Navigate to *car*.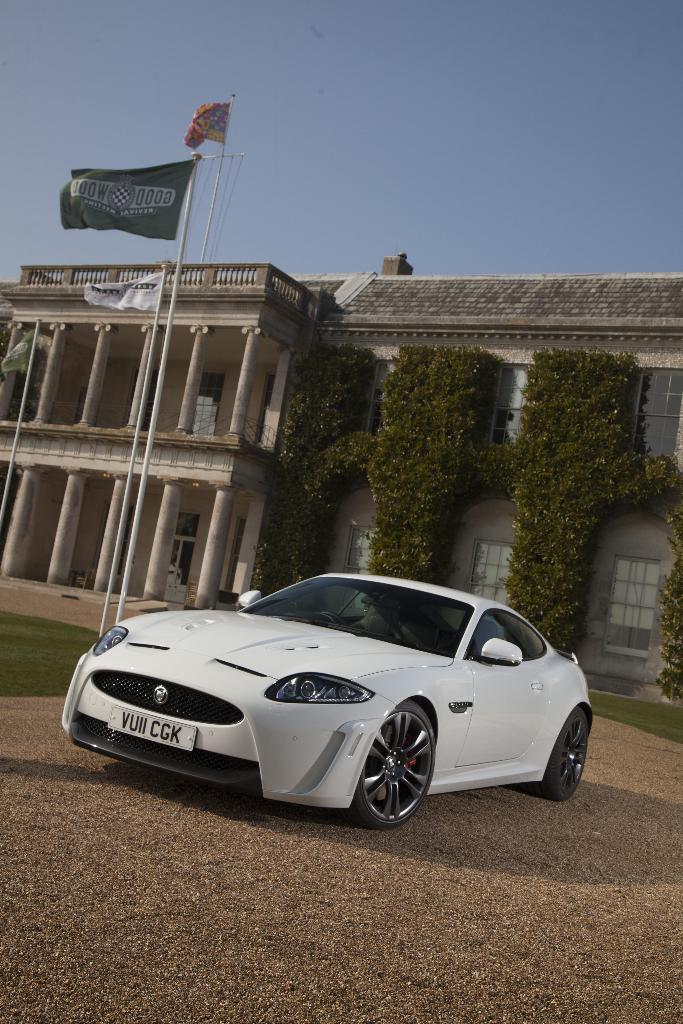
Navigation target: 52:577:603:829.
